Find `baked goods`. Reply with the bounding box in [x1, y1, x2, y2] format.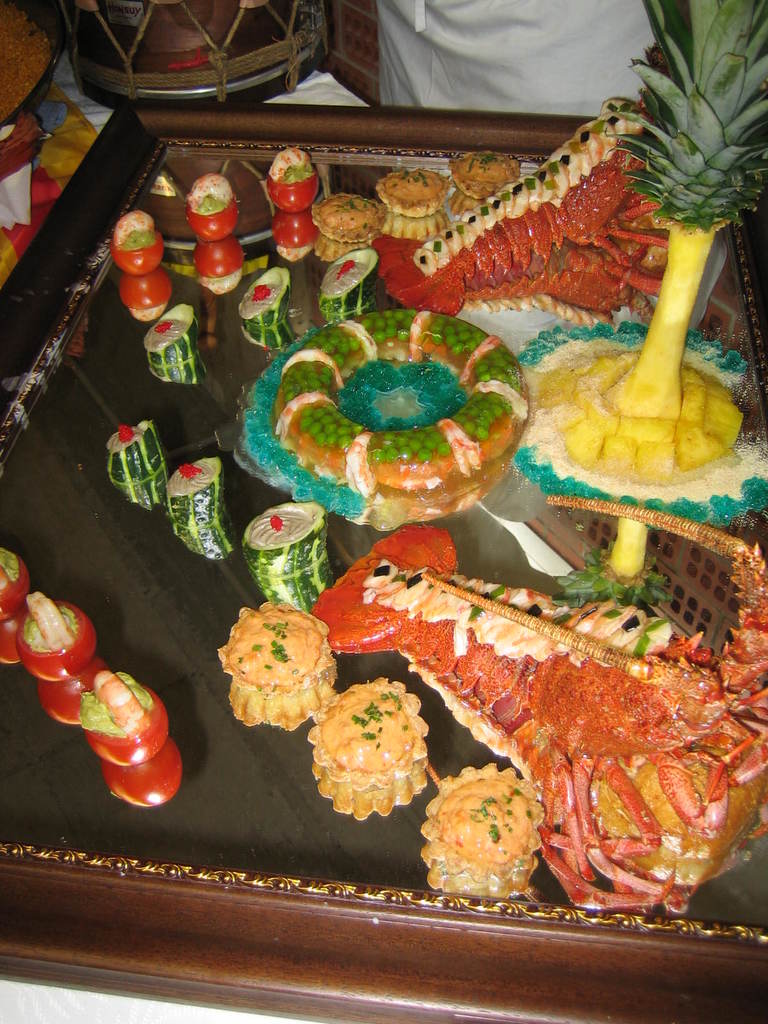
[235, 495, 326, 569].
